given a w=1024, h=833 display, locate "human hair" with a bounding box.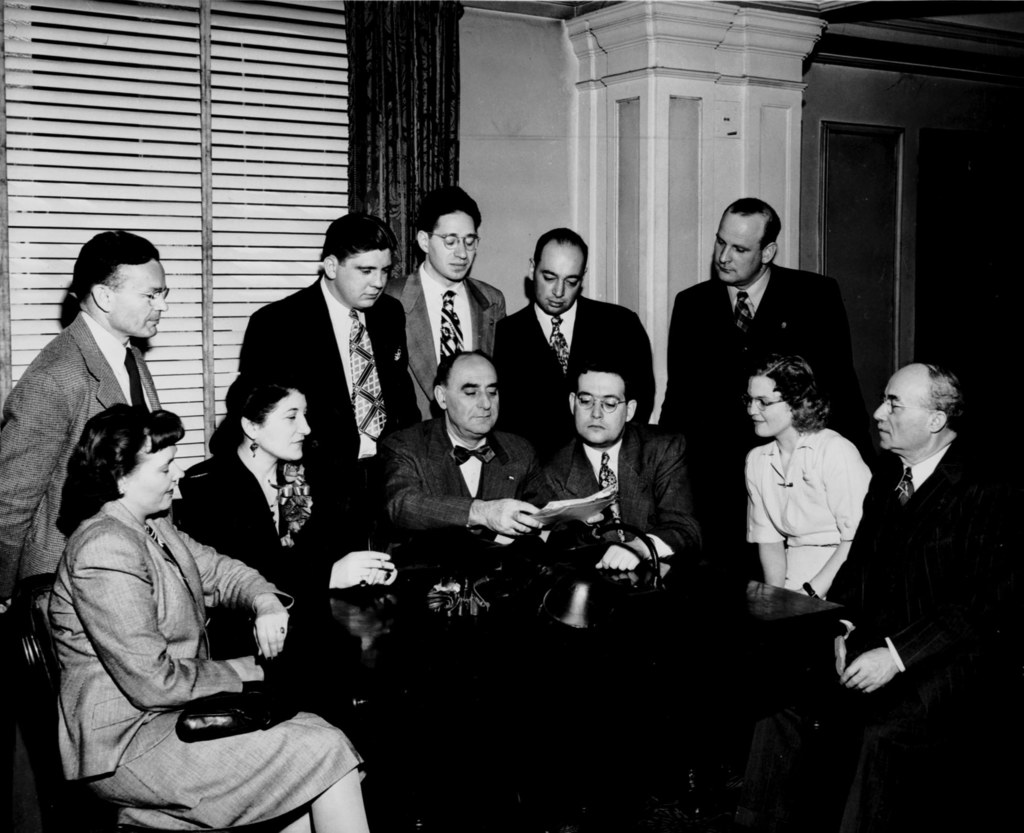
Located: [left=721, top=196, right=784, bottom=257].
